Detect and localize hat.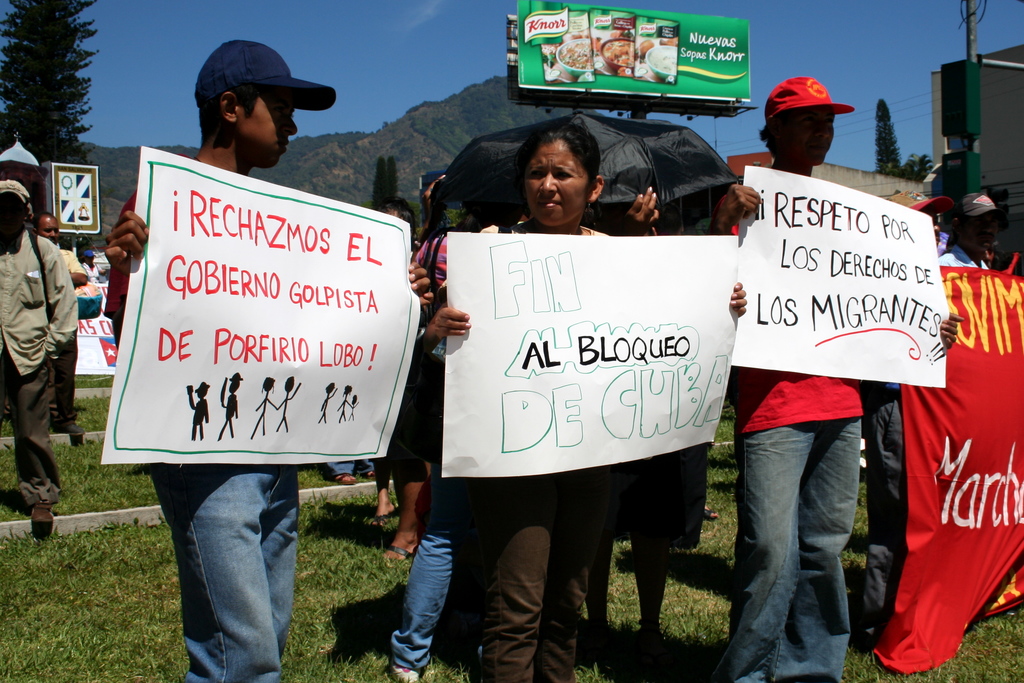
Localized at <region>885, 189, 946, 218</region>.
